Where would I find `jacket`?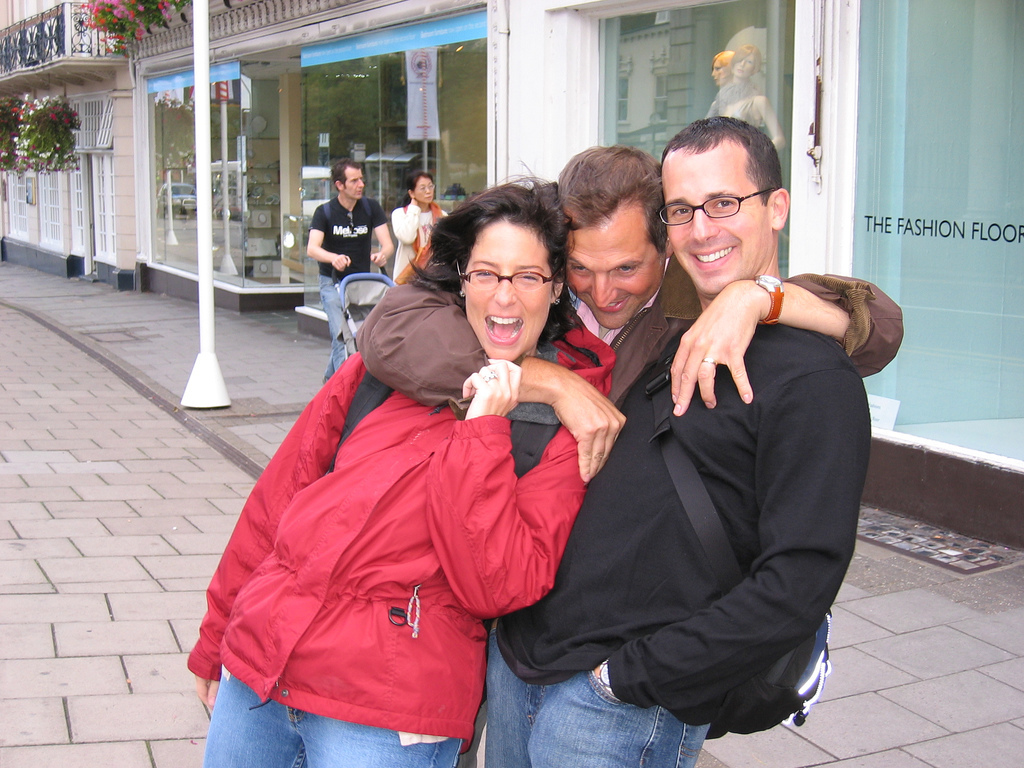
At bbox=[355, 250, 907, 416].
